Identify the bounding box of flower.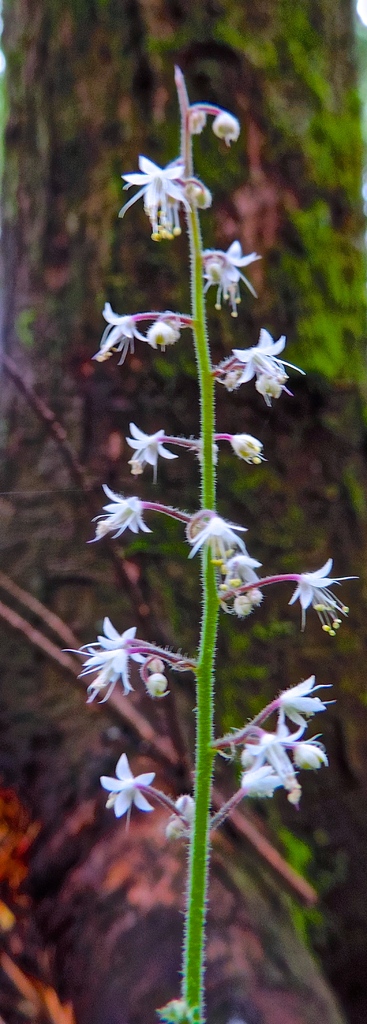
{"left": 124, "top": 424, "right": 171, "bottom": 484}.
